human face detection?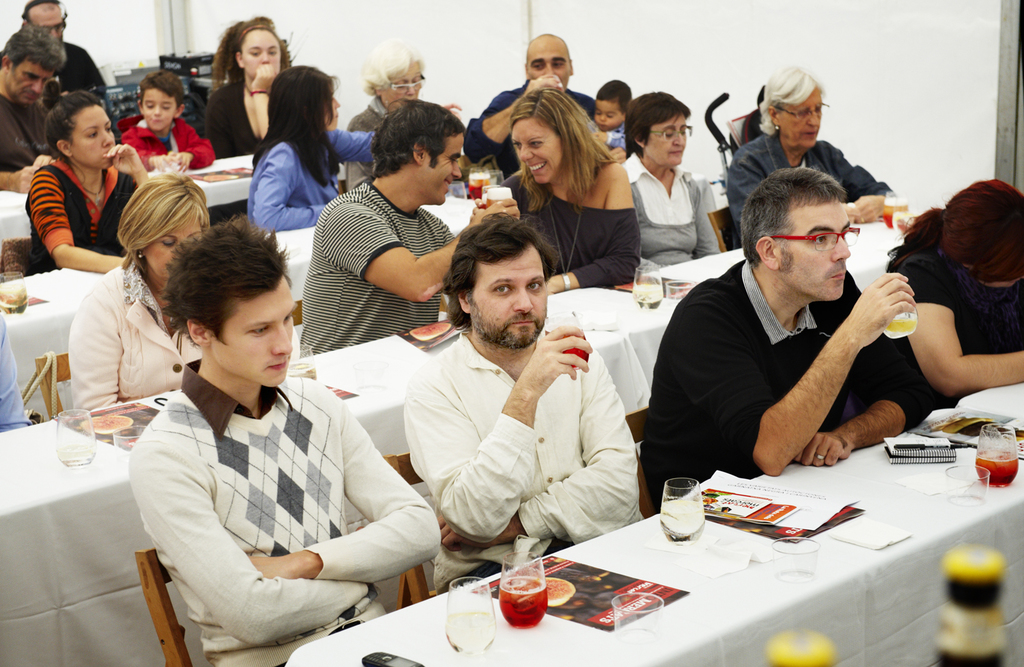
BBox(326, 96, 342, 130)
